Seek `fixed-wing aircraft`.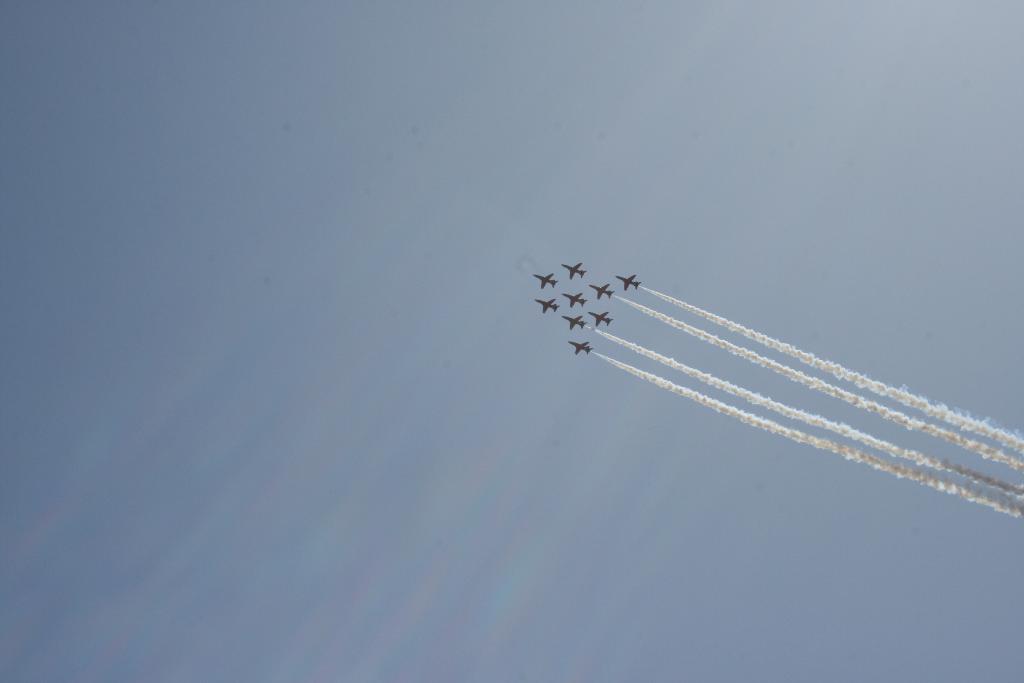
<bbox>531, 273, 559, 287</bbox>.
